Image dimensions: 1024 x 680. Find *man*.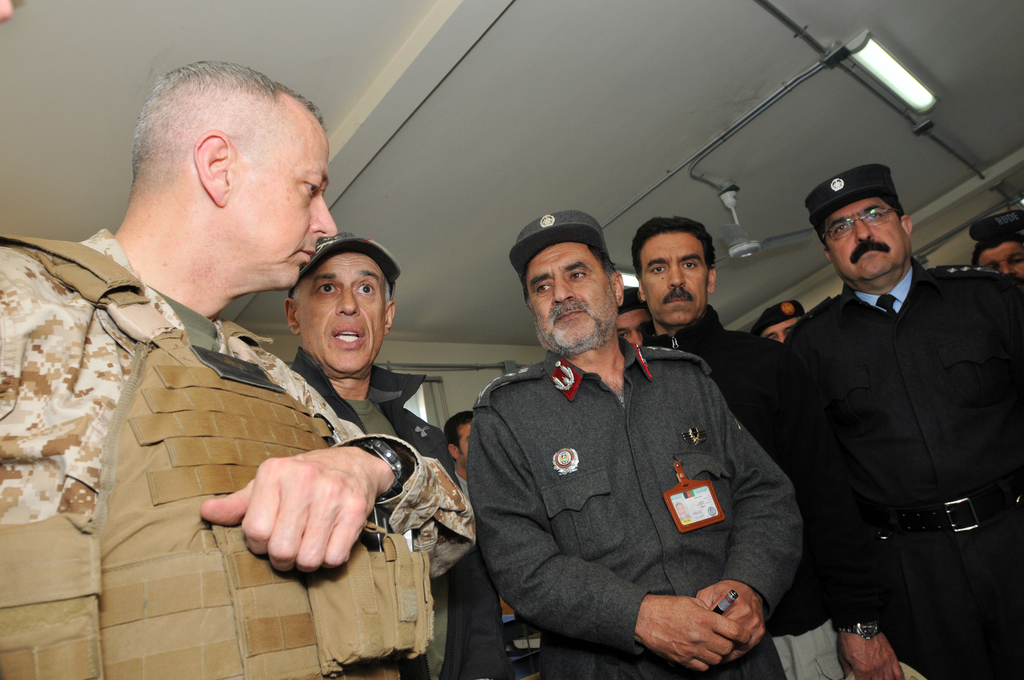
[left=618, top=289, right=660, bottom=369].
